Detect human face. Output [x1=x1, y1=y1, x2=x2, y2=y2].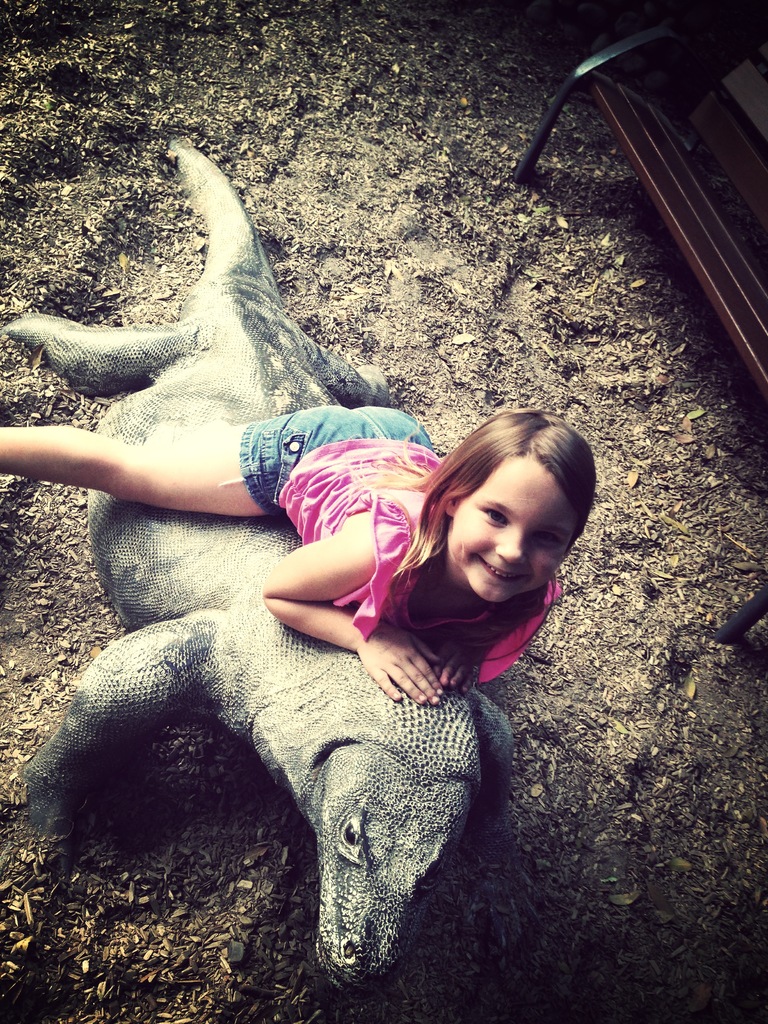
[x1=452, y1=472, x2=566, y2=598].
